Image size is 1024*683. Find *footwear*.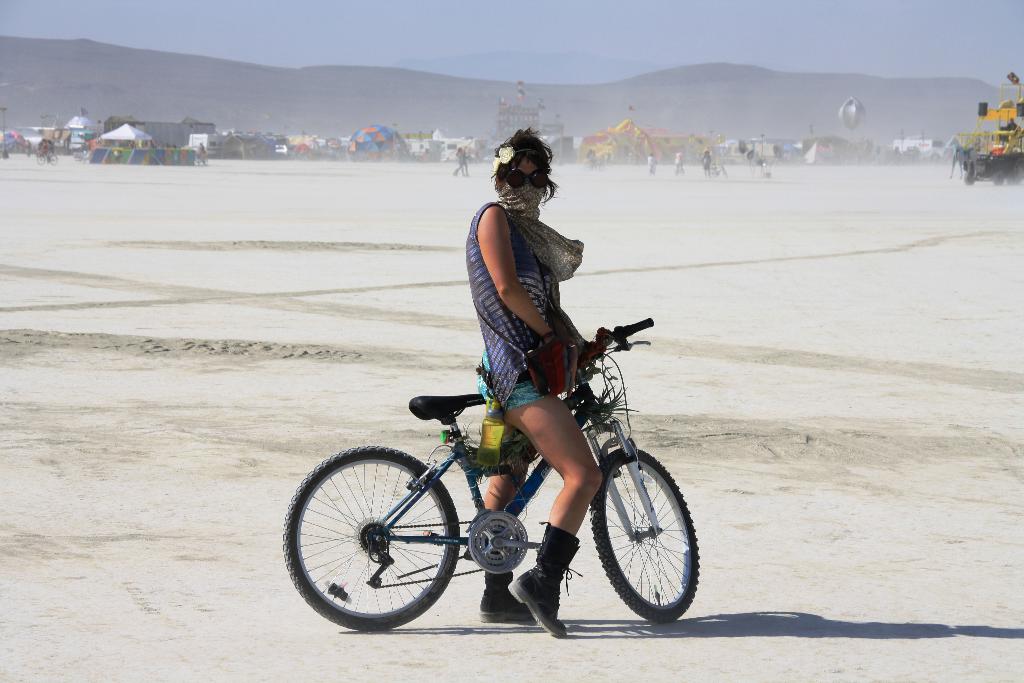
{"left": 499, "top": 522, "right": 586, "bottom": 638}.
